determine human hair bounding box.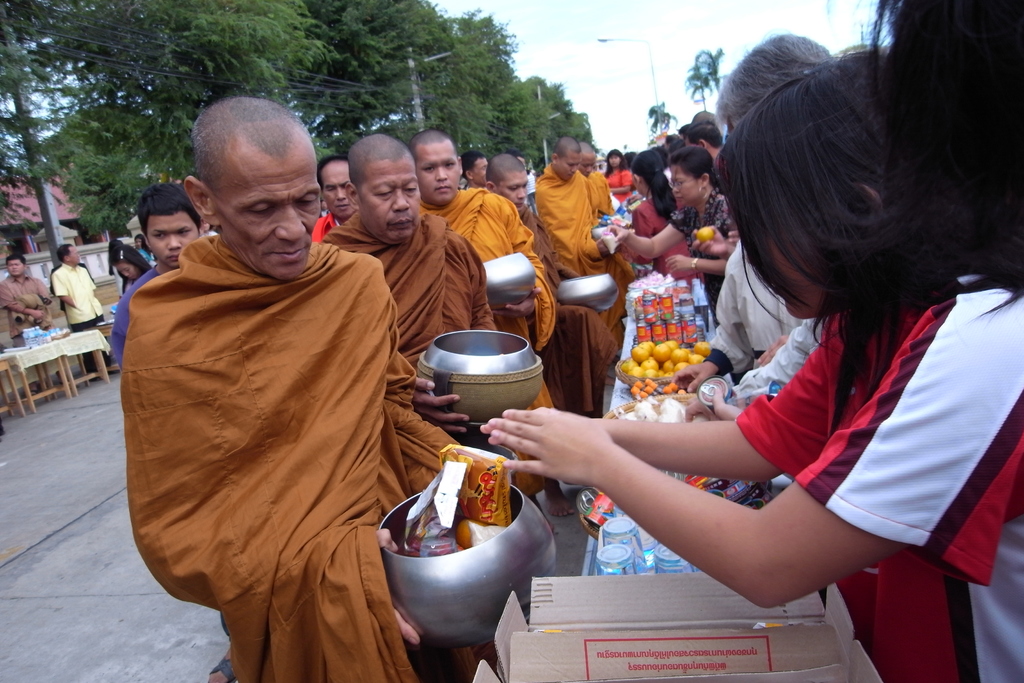
Determined: box=[312, 154, 345, 197].
